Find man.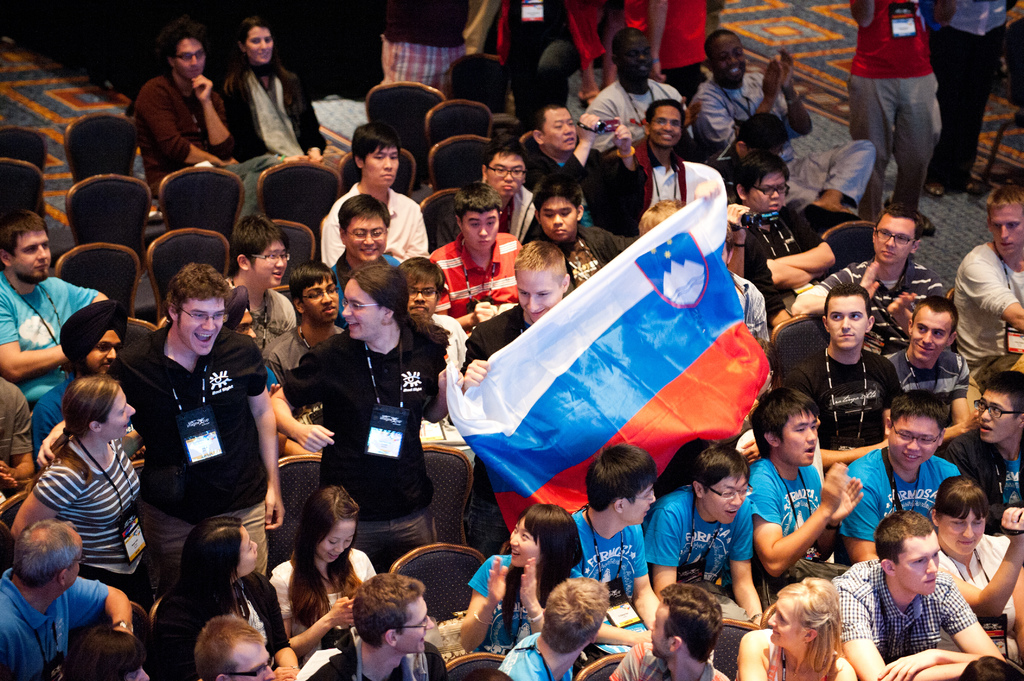
bbox=(936, 367, 1023, 534).
